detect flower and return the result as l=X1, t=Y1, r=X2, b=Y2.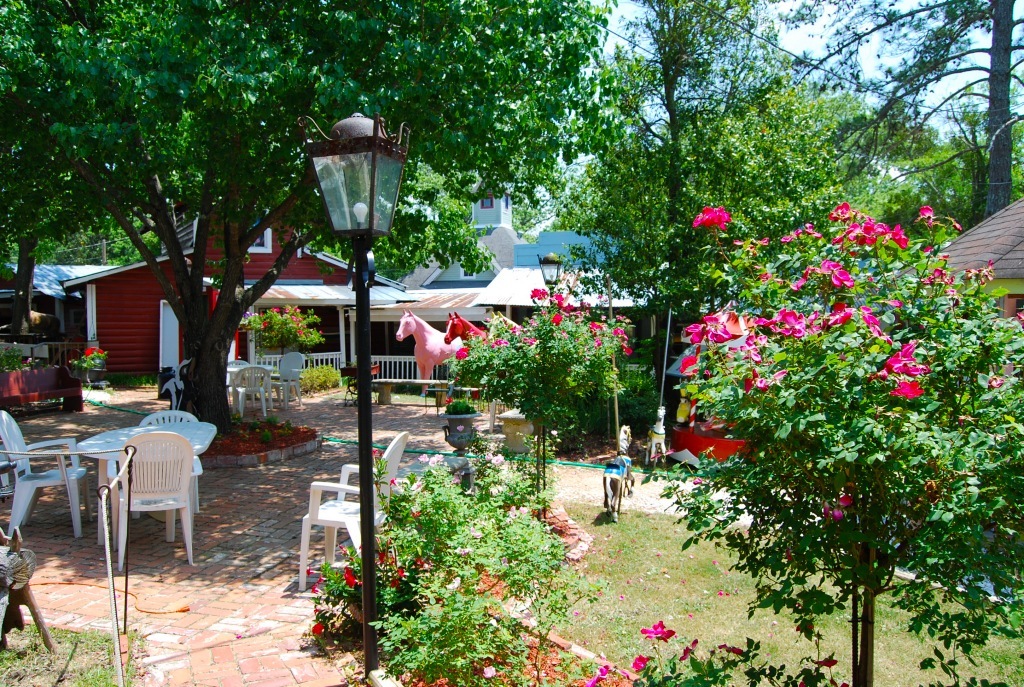
l=629, t=649, r=650, b=673.
